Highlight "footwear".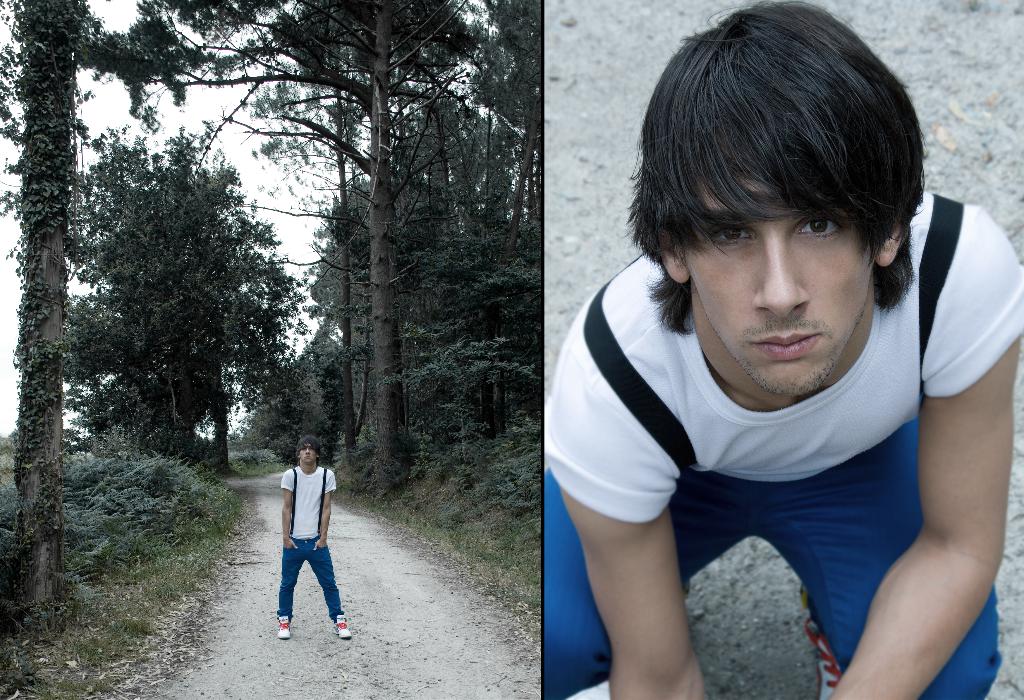
Highlighted region: x1=276 y1=615 x2=289 y2=640.
